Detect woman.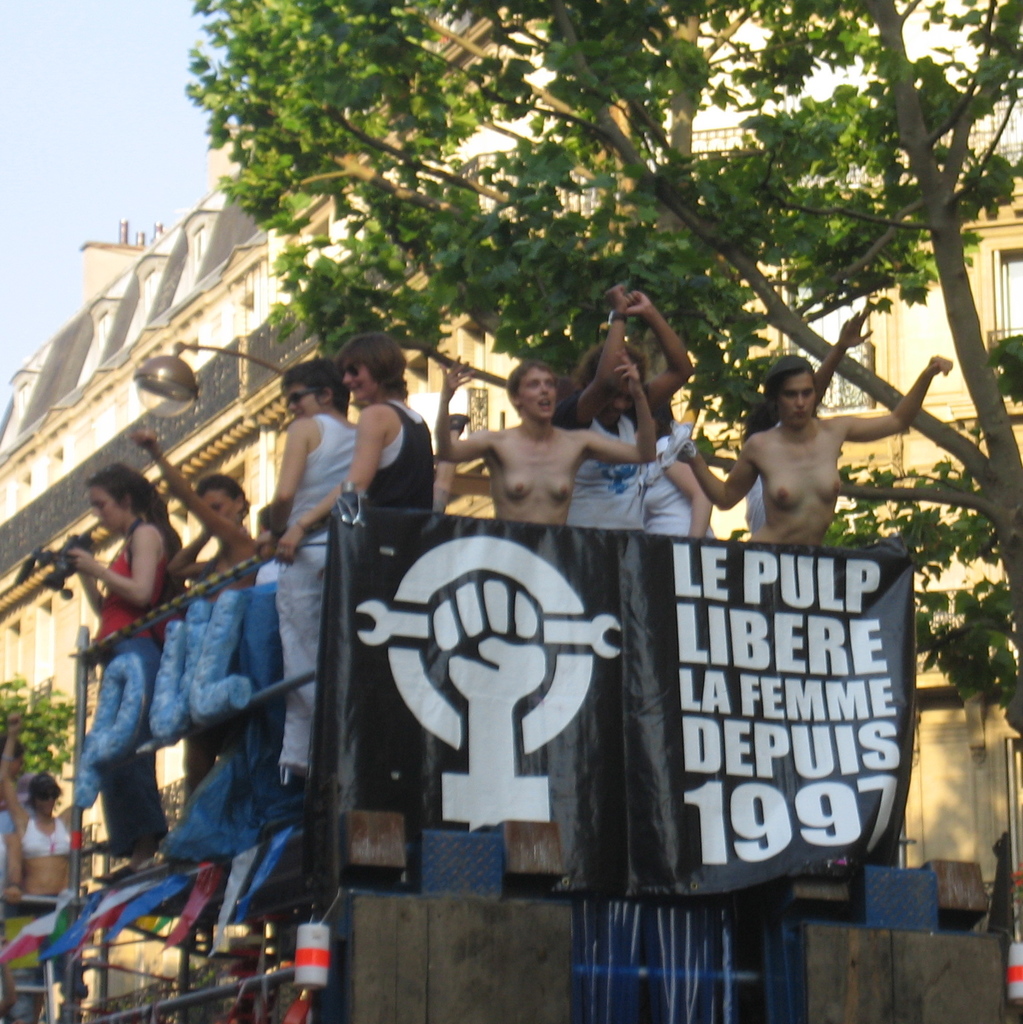
Detected at x1=682, y1=353, x2=961, y2=548.
